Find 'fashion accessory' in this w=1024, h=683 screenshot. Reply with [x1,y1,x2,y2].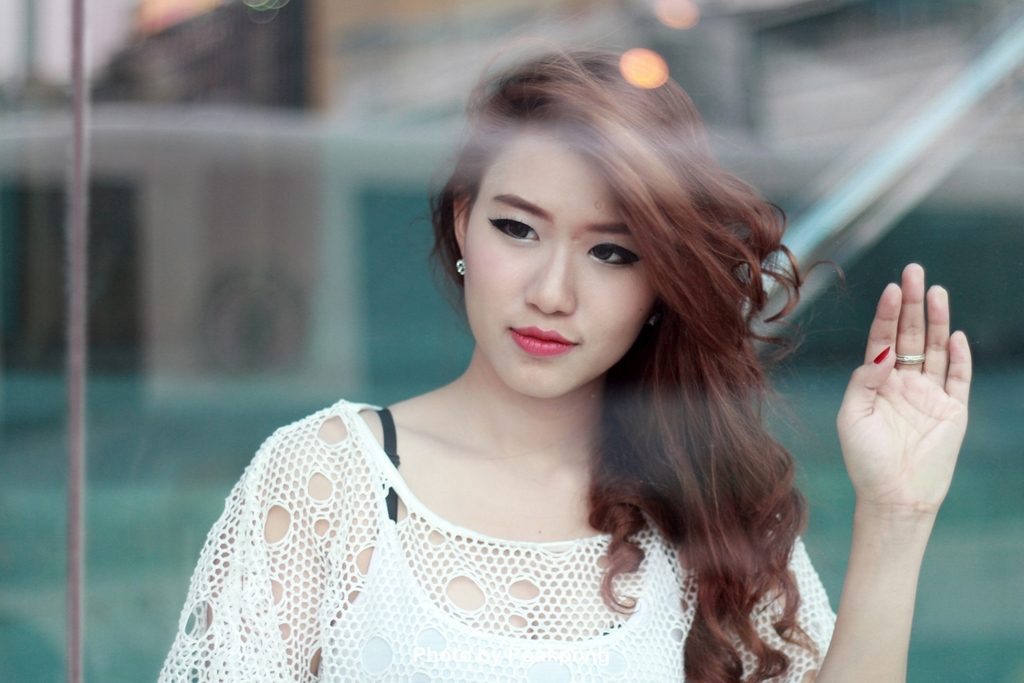
[892,350,930,366].
